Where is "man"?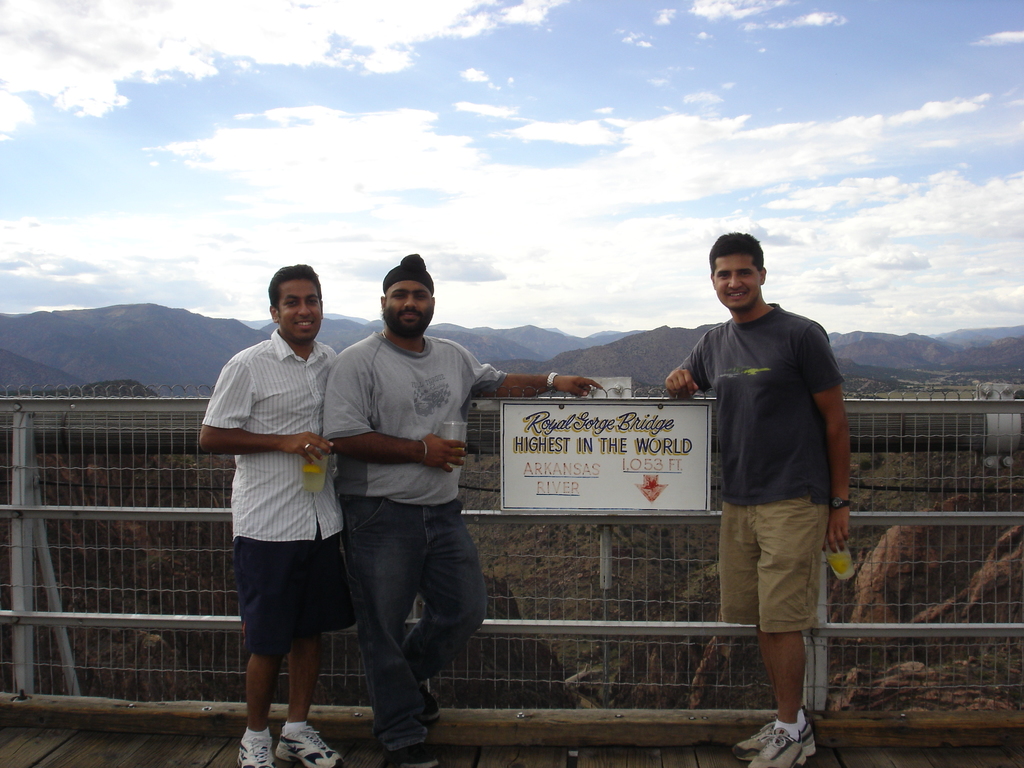
(x1=198, y1=260, x2=340, y2=767).
